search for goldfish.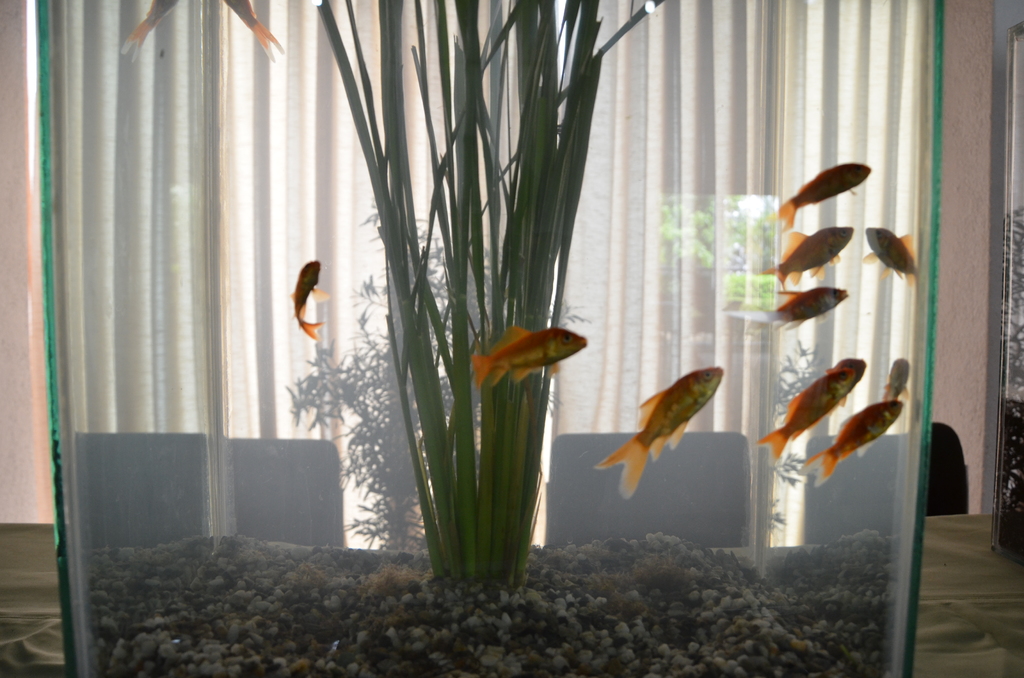
Found at detection(723, 291, 848, 330).
